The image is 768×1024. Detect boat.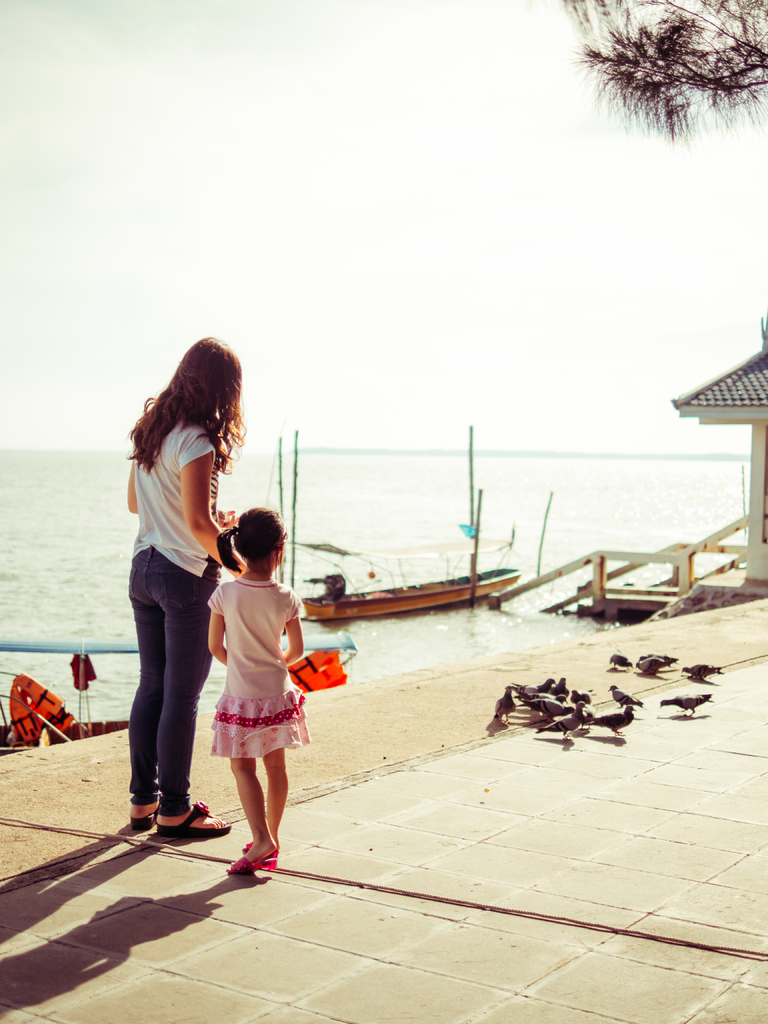
Detection: [left=297, top=565, right=520, bottom=630].
